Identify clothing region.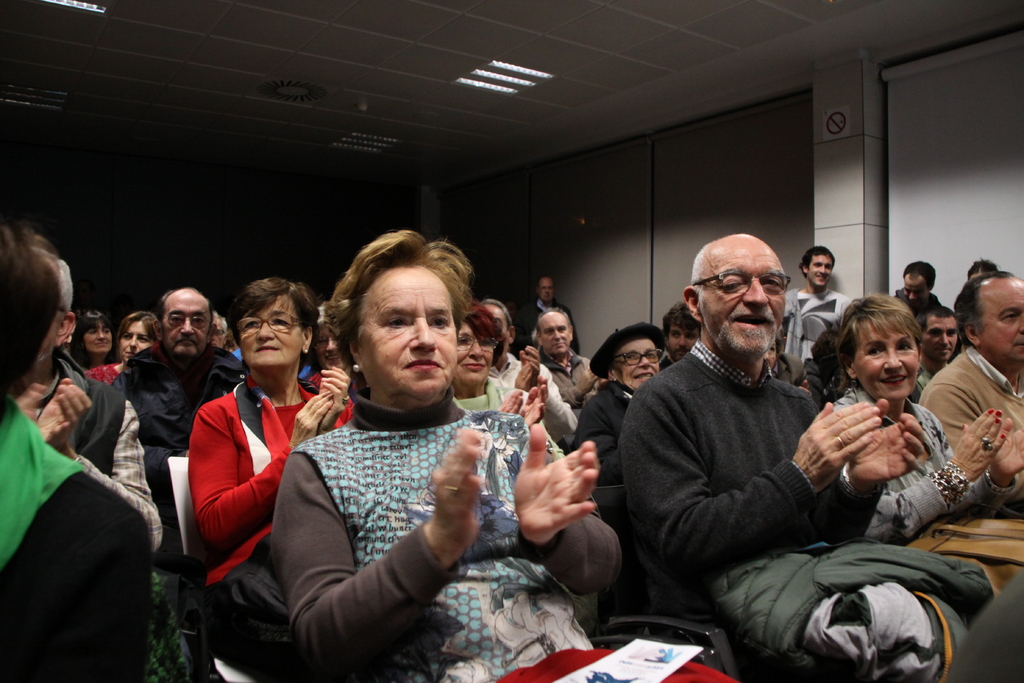
Region: <box>832,378,1023,593</box>.
